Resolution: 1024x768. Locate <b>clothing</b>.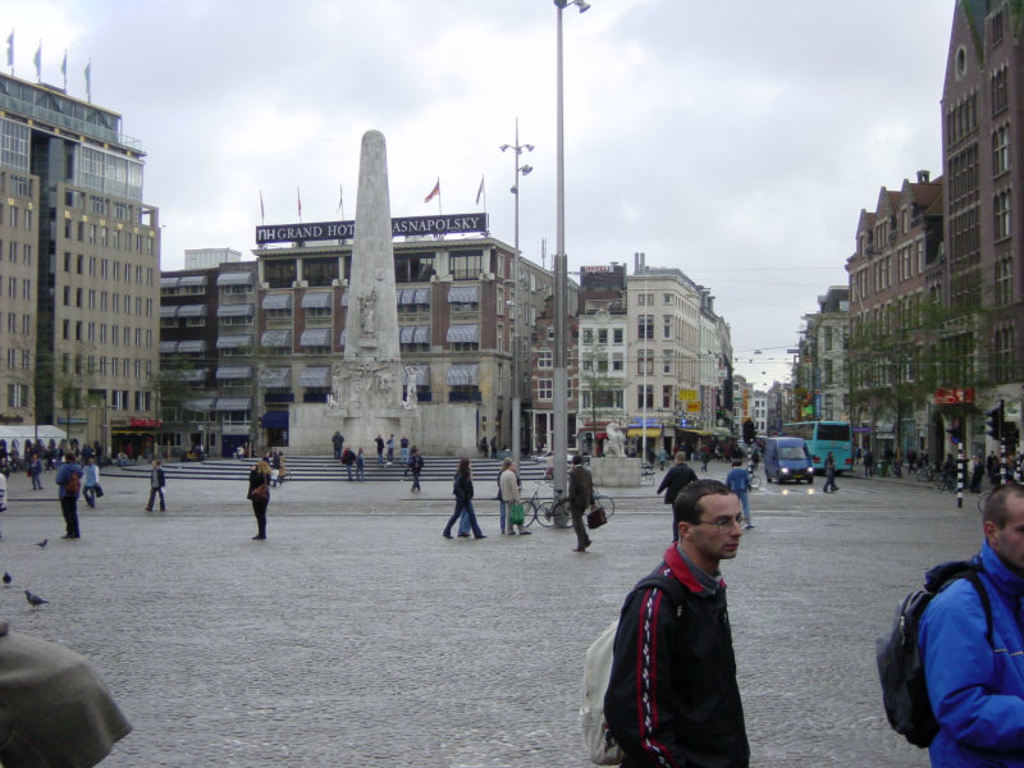
(x1=822, y1=458, x2=841, y2=490).
